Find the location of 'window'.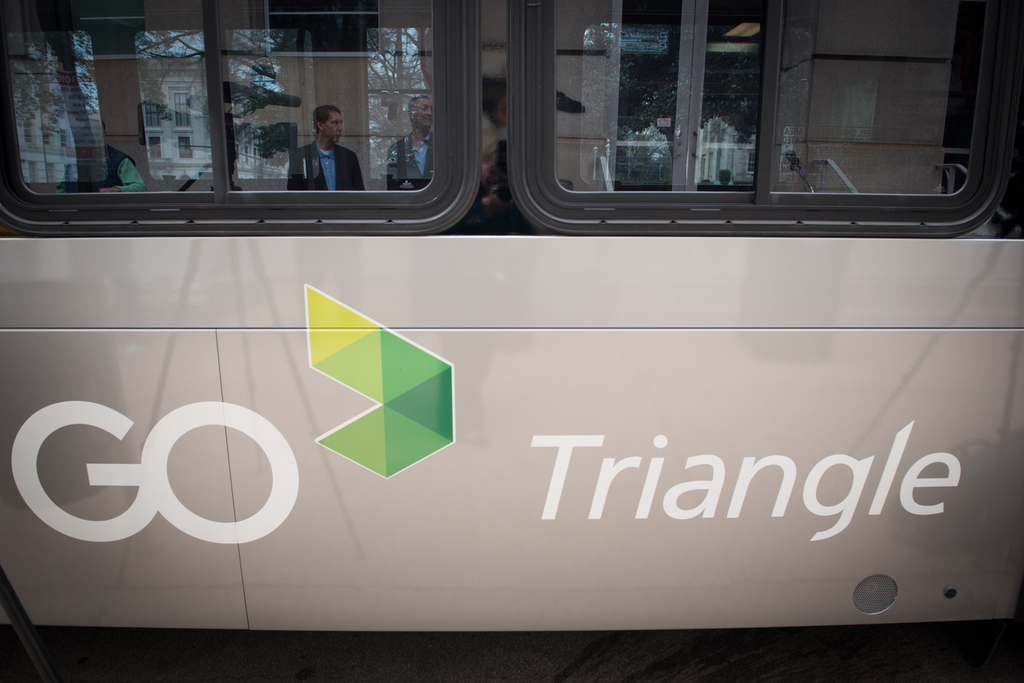
Location: bbox=[502, 1, 1008, 237].
